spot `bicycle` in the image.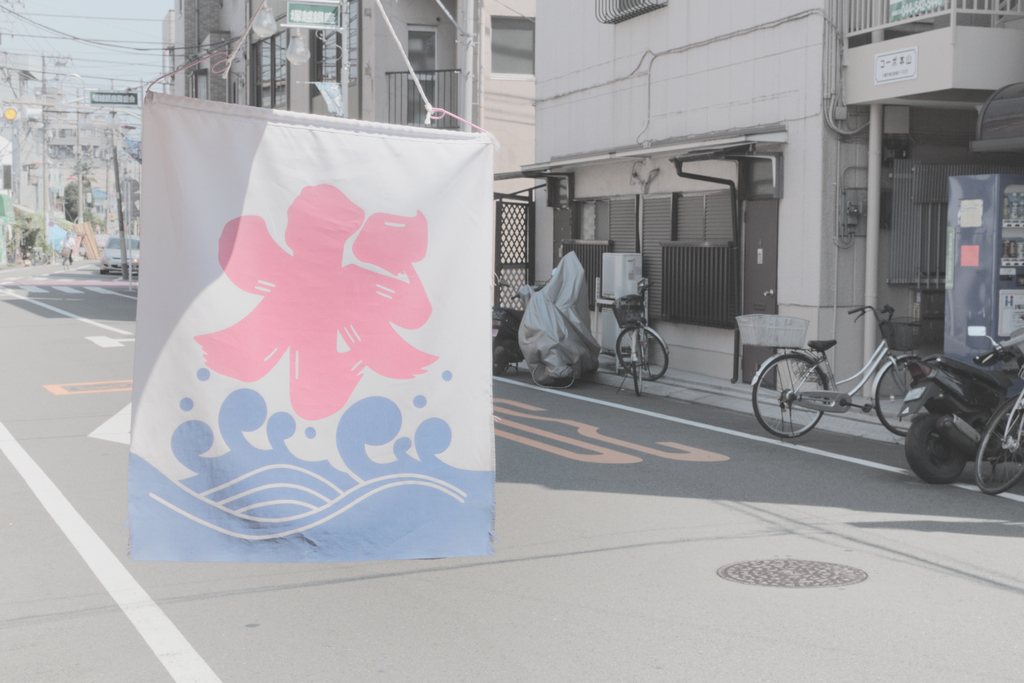
`bicycle` found at (973,358,1023,498).
